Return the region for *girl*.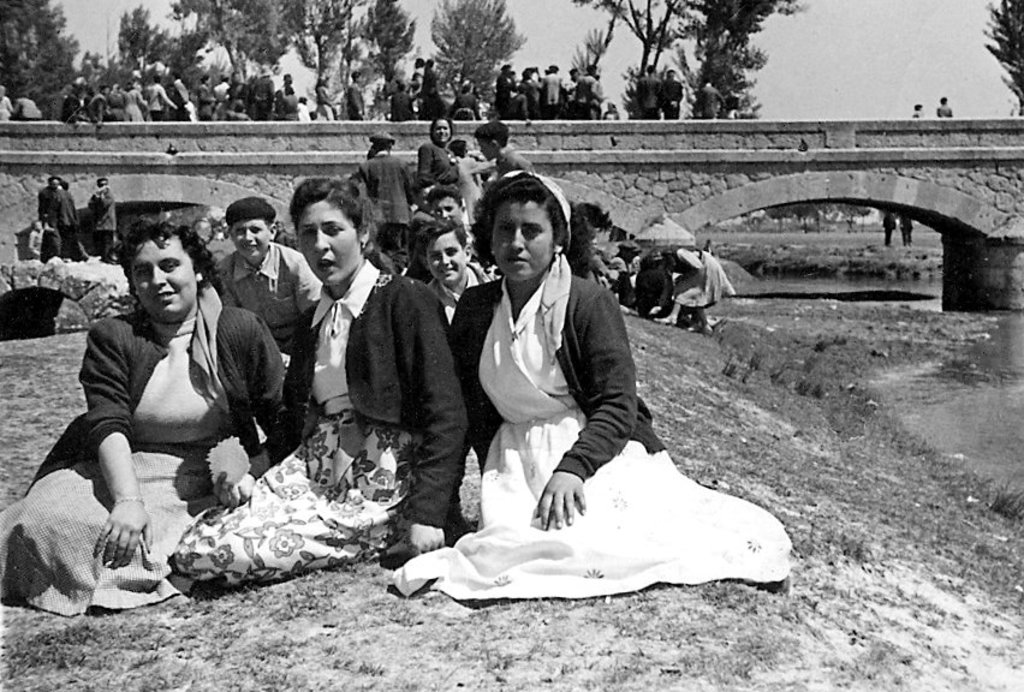
box(453, 172, 791, 602).
